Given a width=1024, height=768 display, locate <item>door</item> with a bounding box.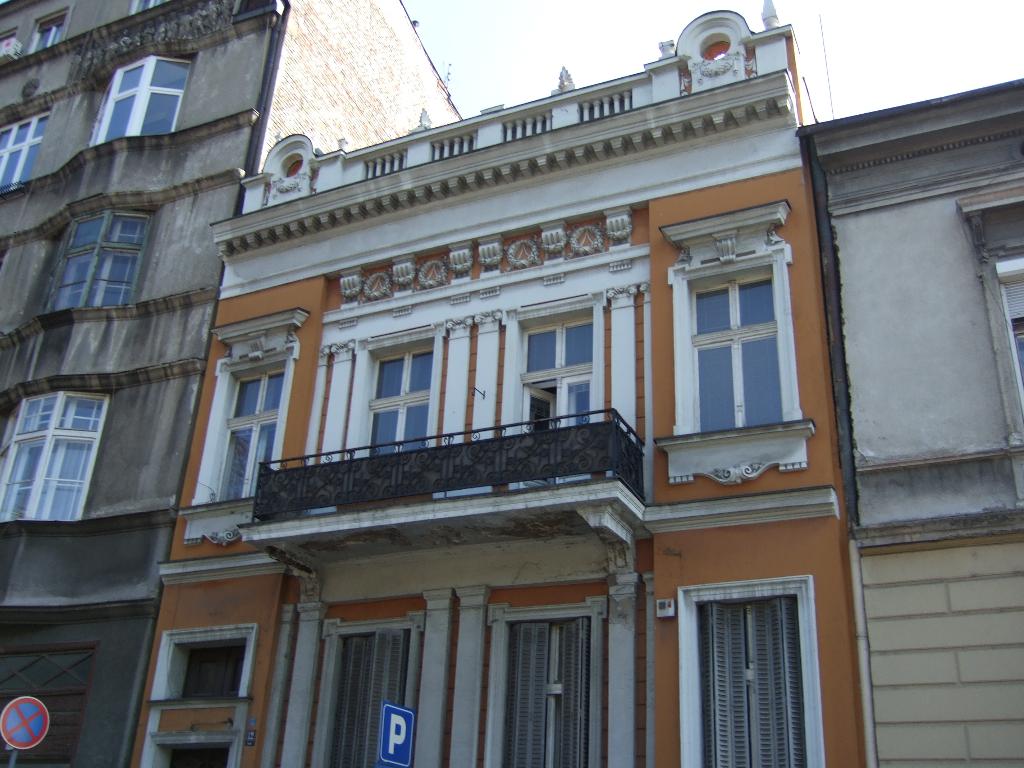
Located: x1=694 y1=588 x2=807 y2=767.
